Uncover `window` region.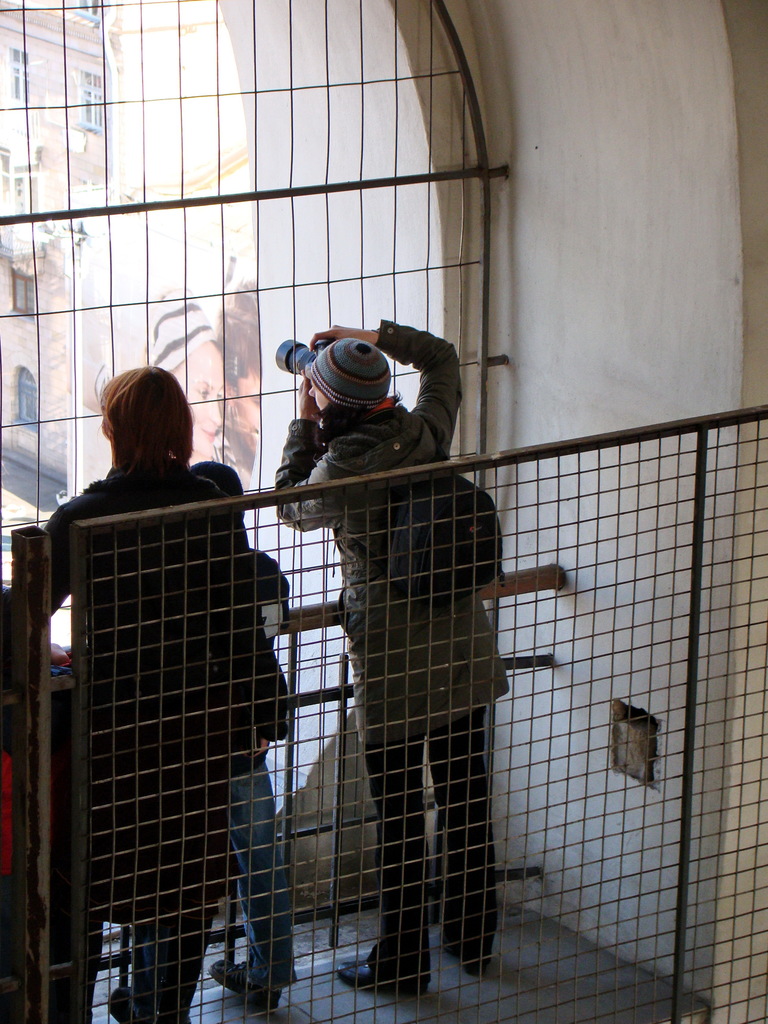
Uncovered: 8,270,40,323.
